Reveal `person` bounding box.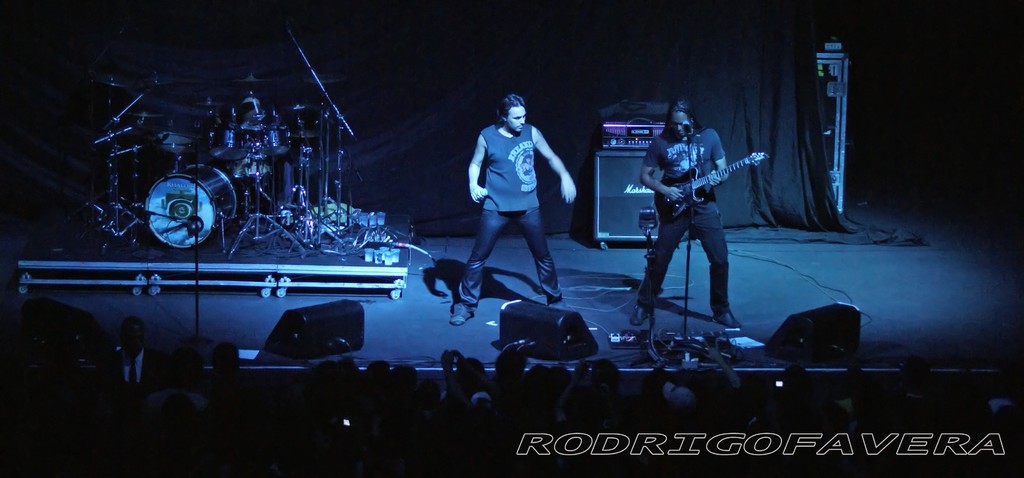
Revealed: {"left": 447, "top": 80, "right": 556, "bottom": 313}.
